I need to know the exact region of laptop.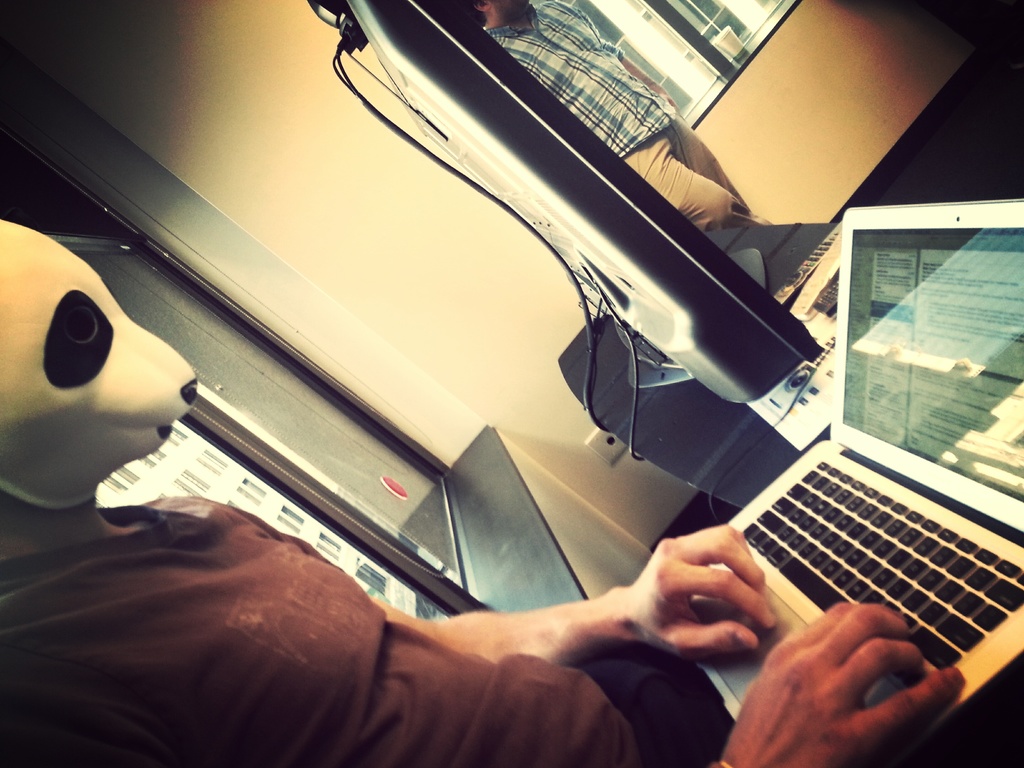
Region: bbox=(660, 196, 1023, 744).
